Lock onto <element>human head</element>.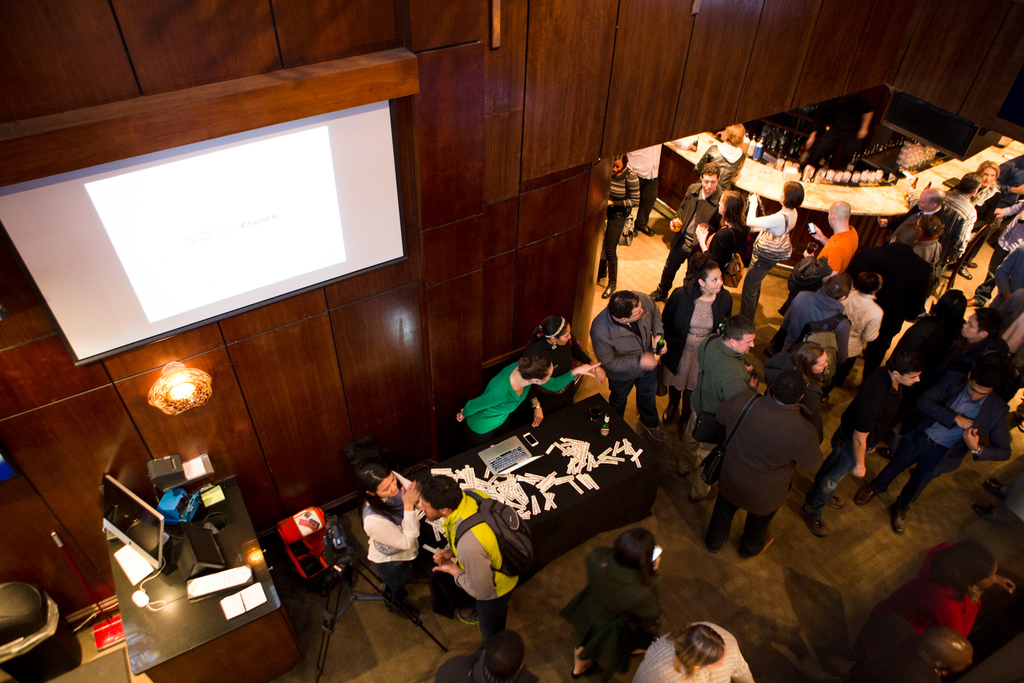
Locked: (716, 190, 746, 214).
